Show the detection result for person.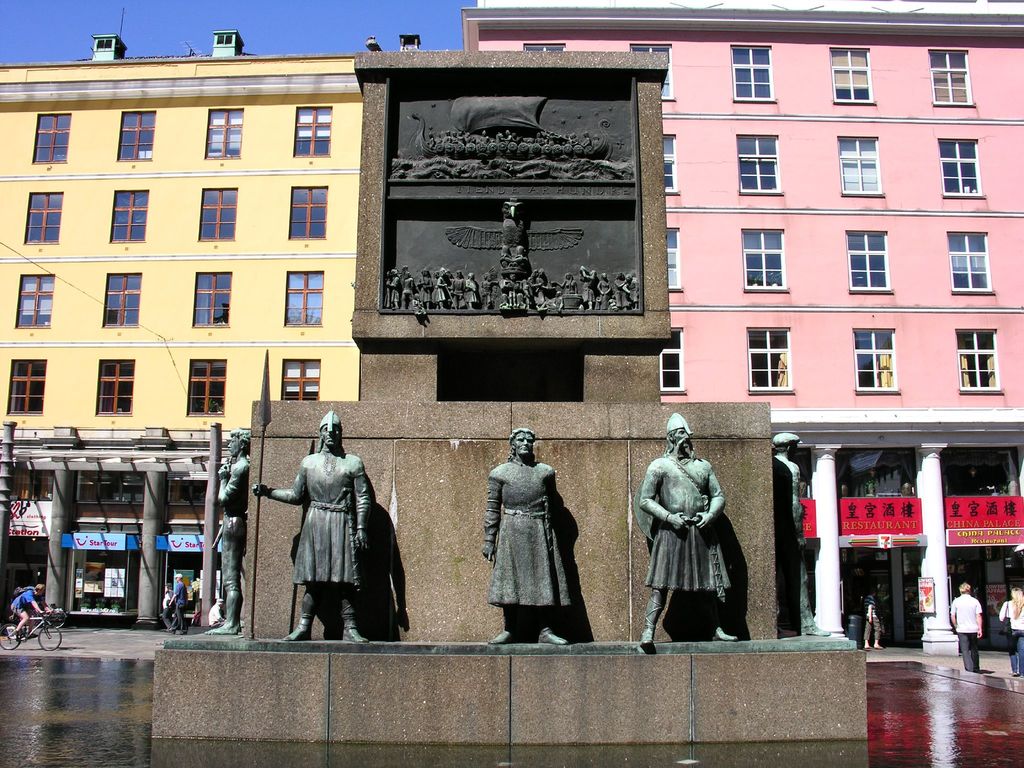
<box>251,417,376,648</box>.
